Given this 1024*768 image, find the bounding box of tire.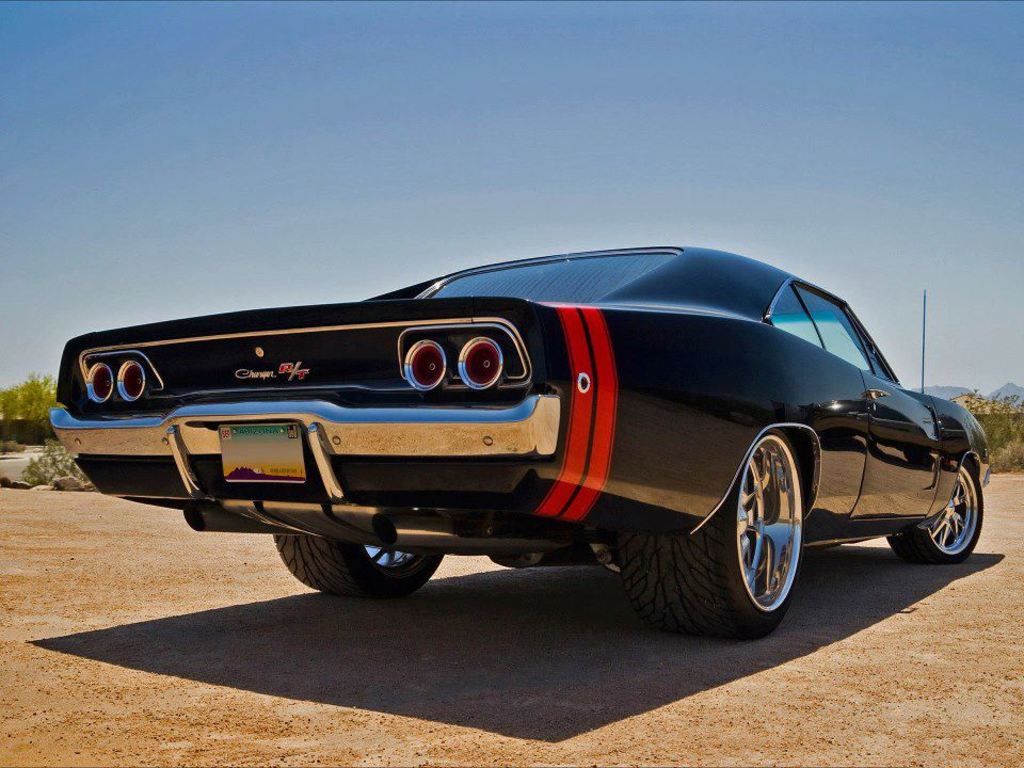
<bbox>887, 457, 986, 560</bbox>.
